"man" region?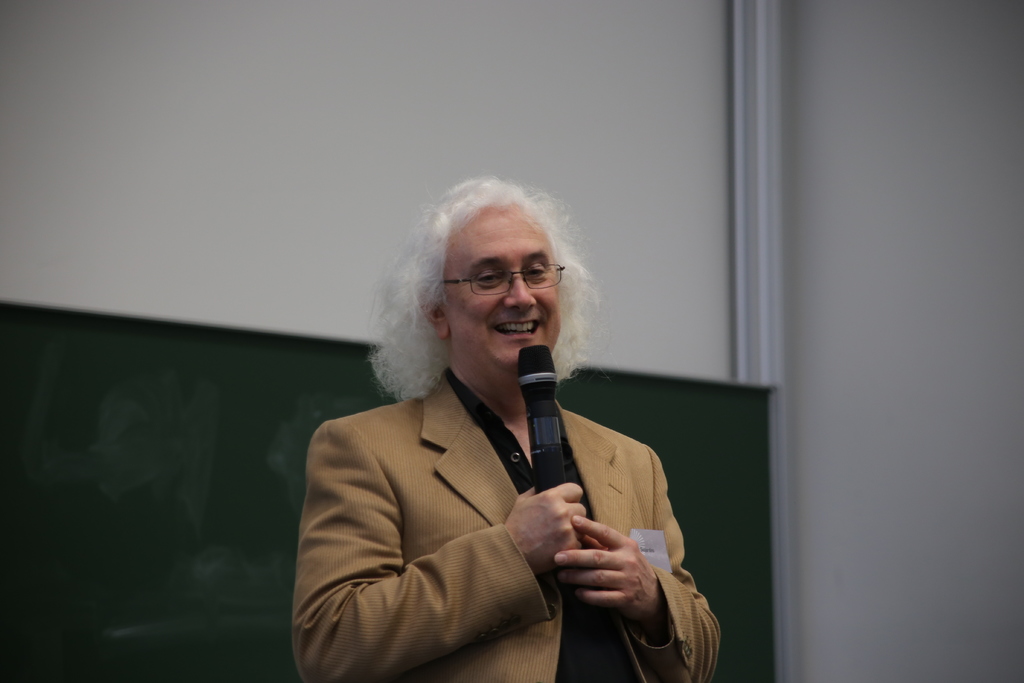
[305, 222, 737, 678]
